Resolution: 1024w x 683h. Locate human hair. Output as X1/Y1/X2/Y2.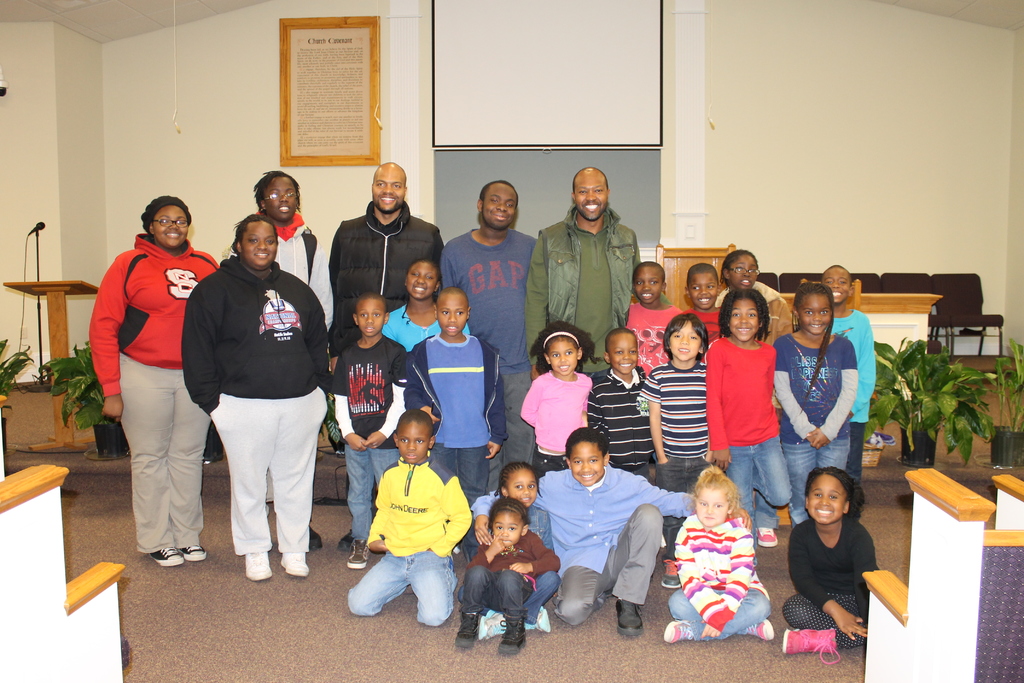
803/465/867/518.
